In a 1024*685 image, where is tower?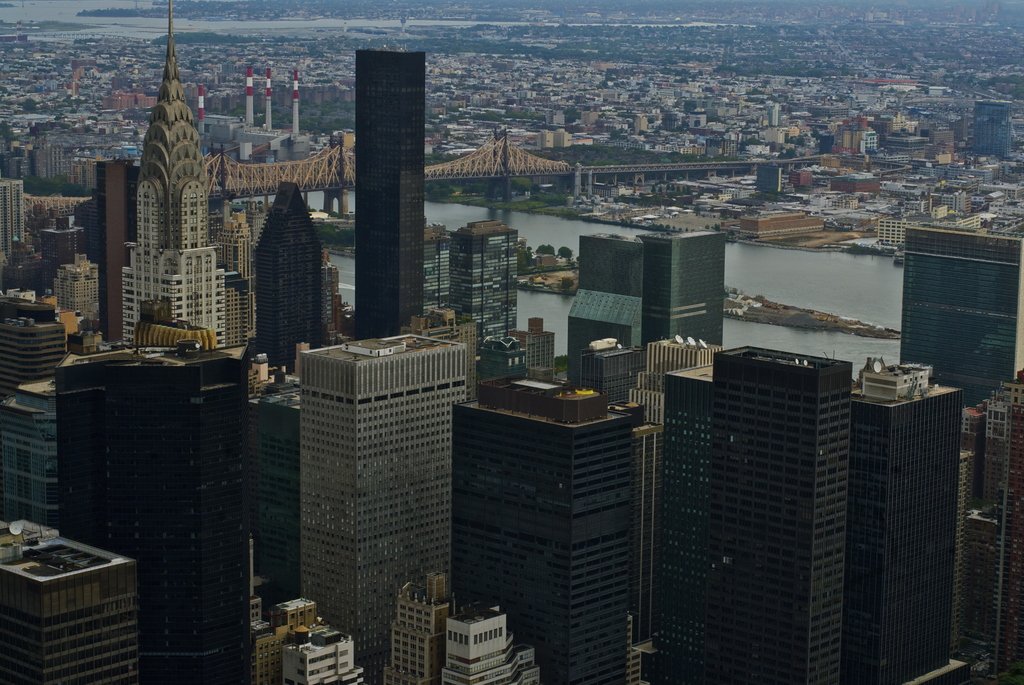
bbox=(249, 588, 363, 684).
